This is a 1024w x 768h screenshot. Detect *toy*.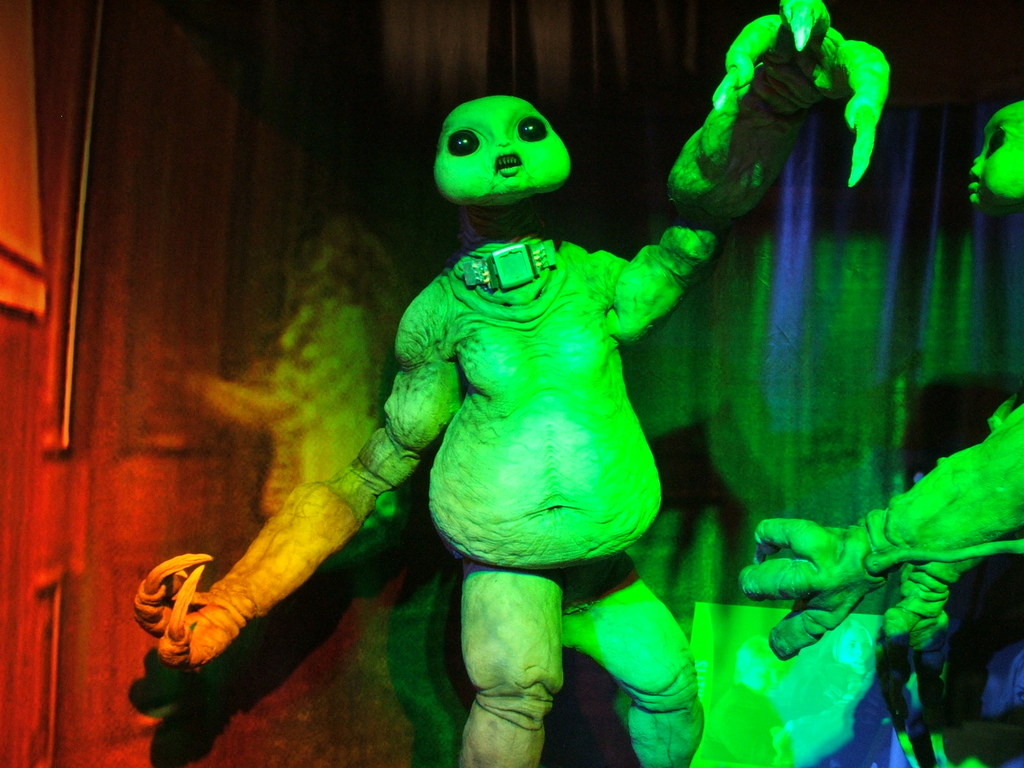
select_region(128, 0, 906, 767).
